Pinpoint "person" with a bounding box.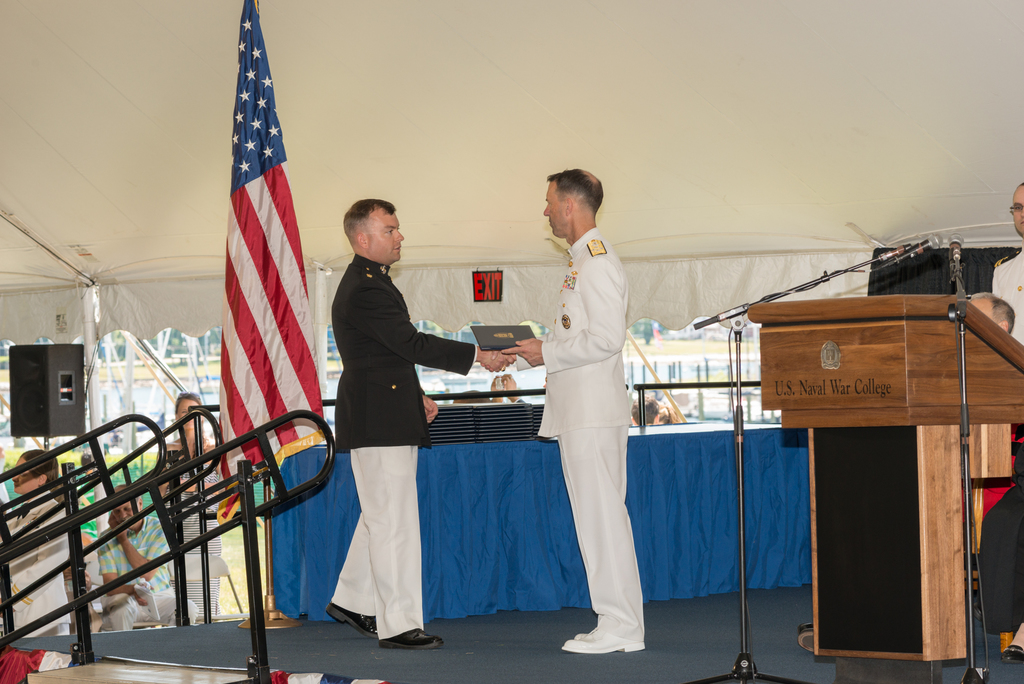
left=95, top=483, right=198, bottom=633.
